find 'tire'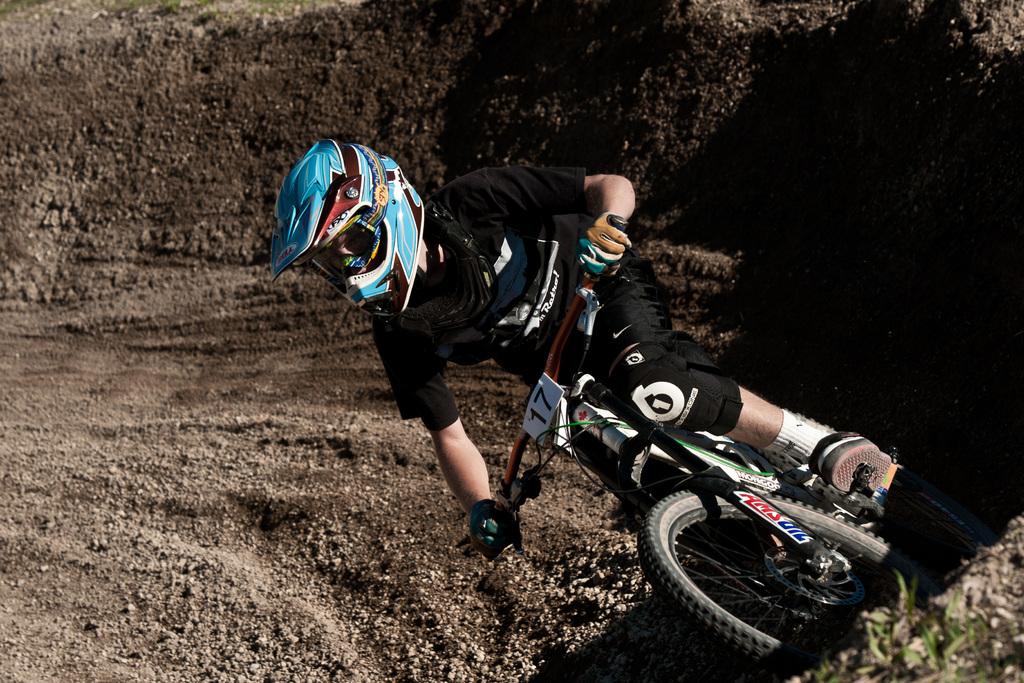
637 427 906 661
